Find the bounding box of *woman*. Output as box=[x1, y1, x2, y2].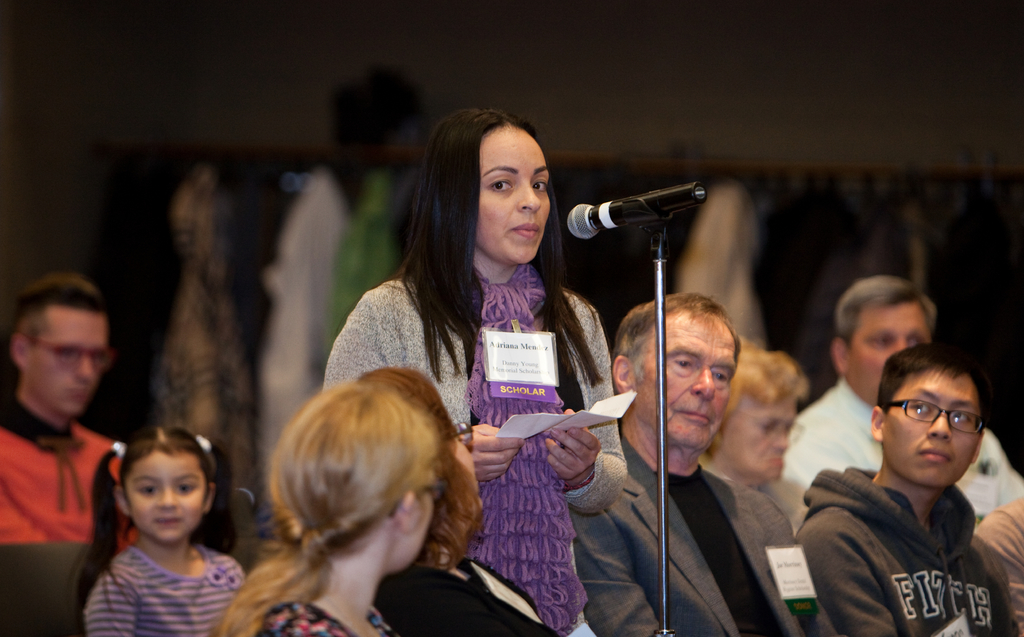
box=[208, 383, 438, 636].
